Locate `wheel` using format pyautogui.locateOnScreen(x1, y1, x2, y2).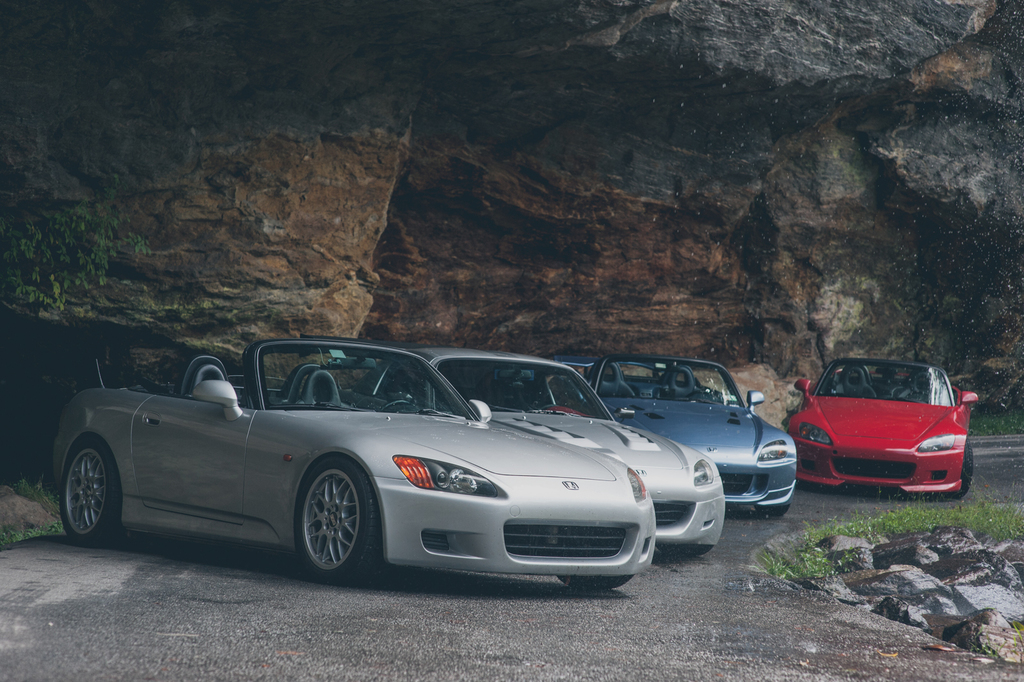
pyautogui.locateOnScreen(378, 397, 420, 414).
